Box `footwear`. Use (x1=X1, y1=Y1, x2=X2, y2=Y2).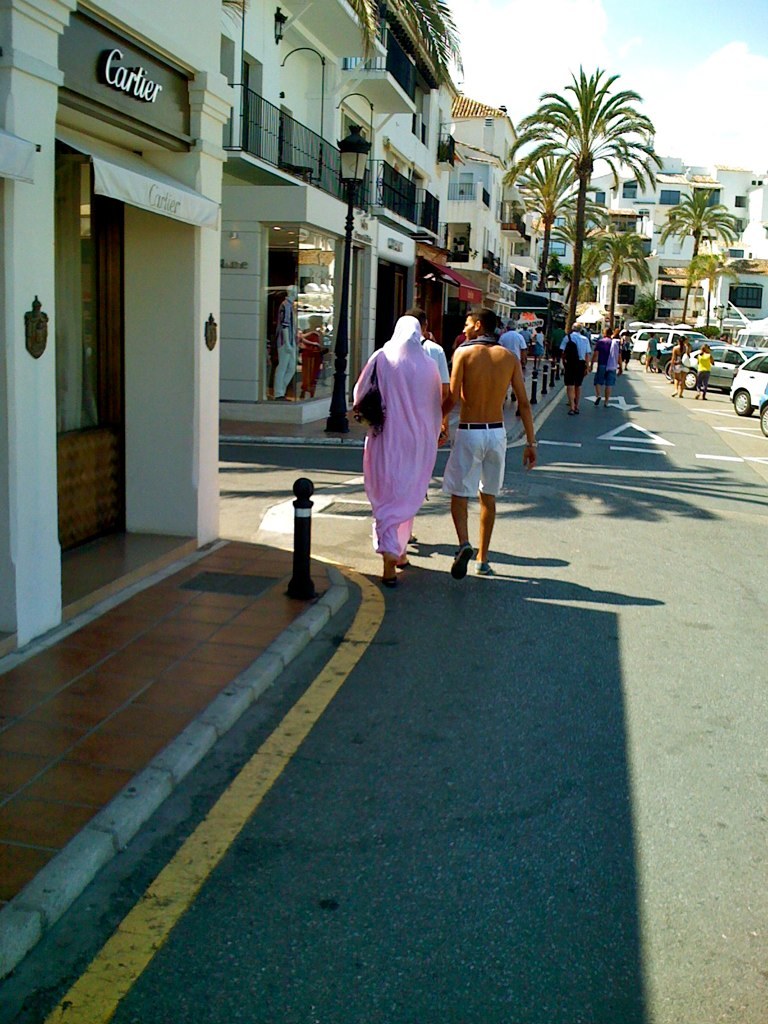
(x1=568, y1=408, x2=578, y2=417).
